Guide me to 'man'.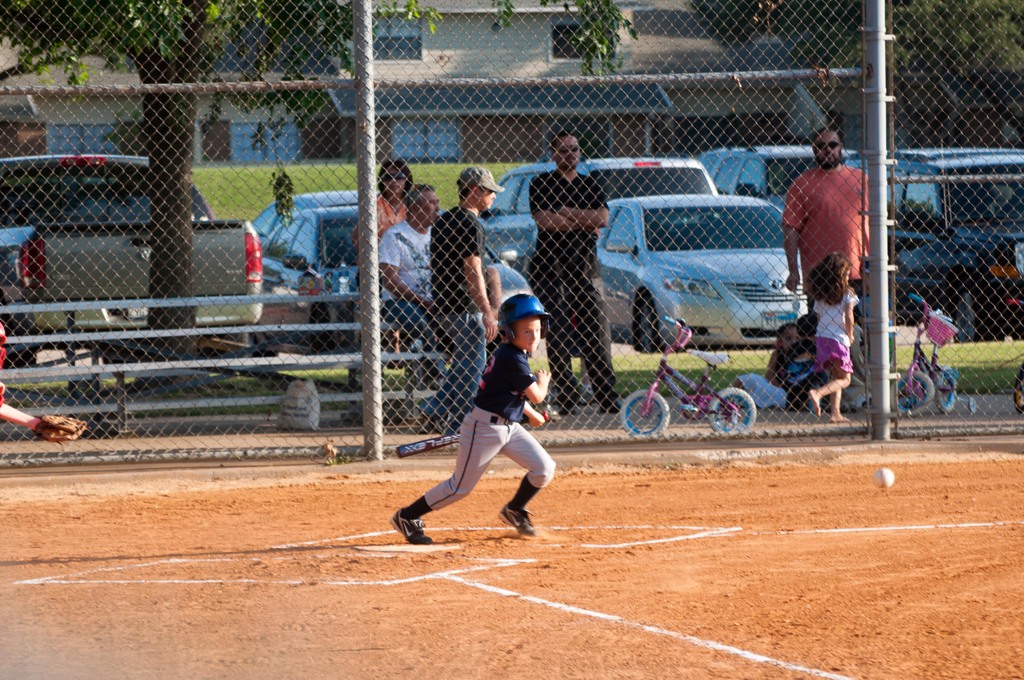
Guidance: box=[416, 164, 502, 430].
